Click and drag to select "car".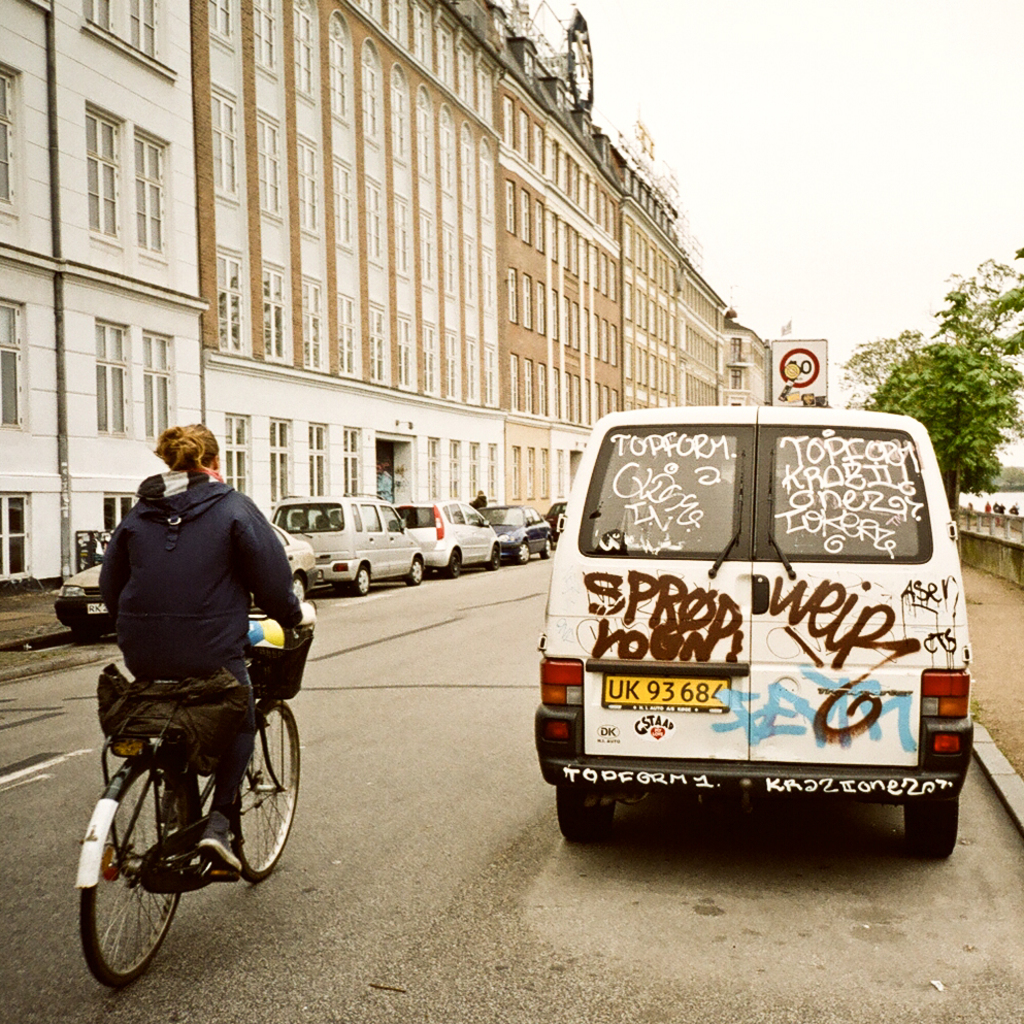
Selection: detection(392, 496, 500, 576).
